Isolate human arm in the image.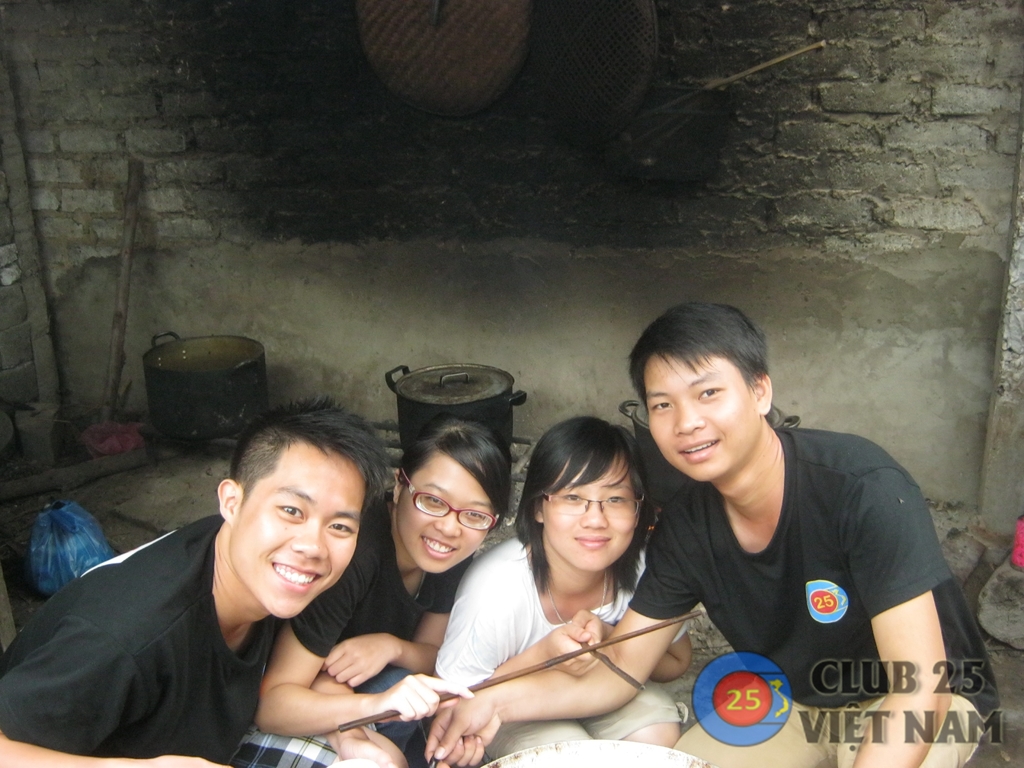
Isolated region: detection(422, 518, 703, 767).
